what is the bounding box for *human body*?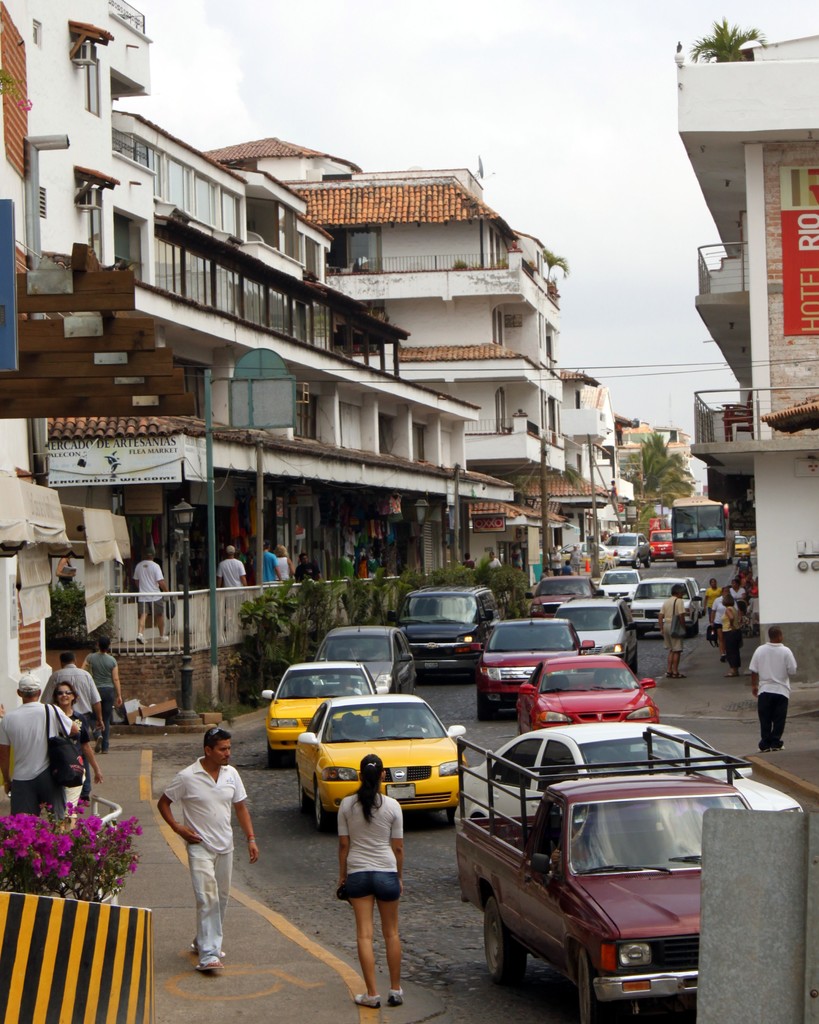
[132,552,169,623].
